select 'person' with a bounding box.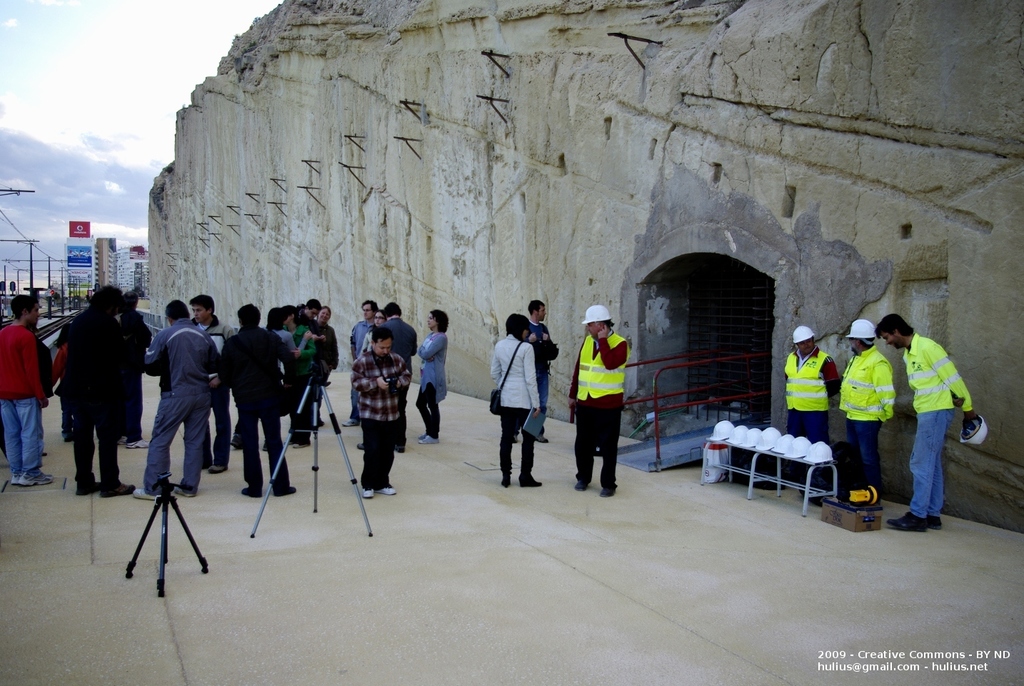
{"x1": 378, "y1": 300, "x2": 421, "y2": 453}.
